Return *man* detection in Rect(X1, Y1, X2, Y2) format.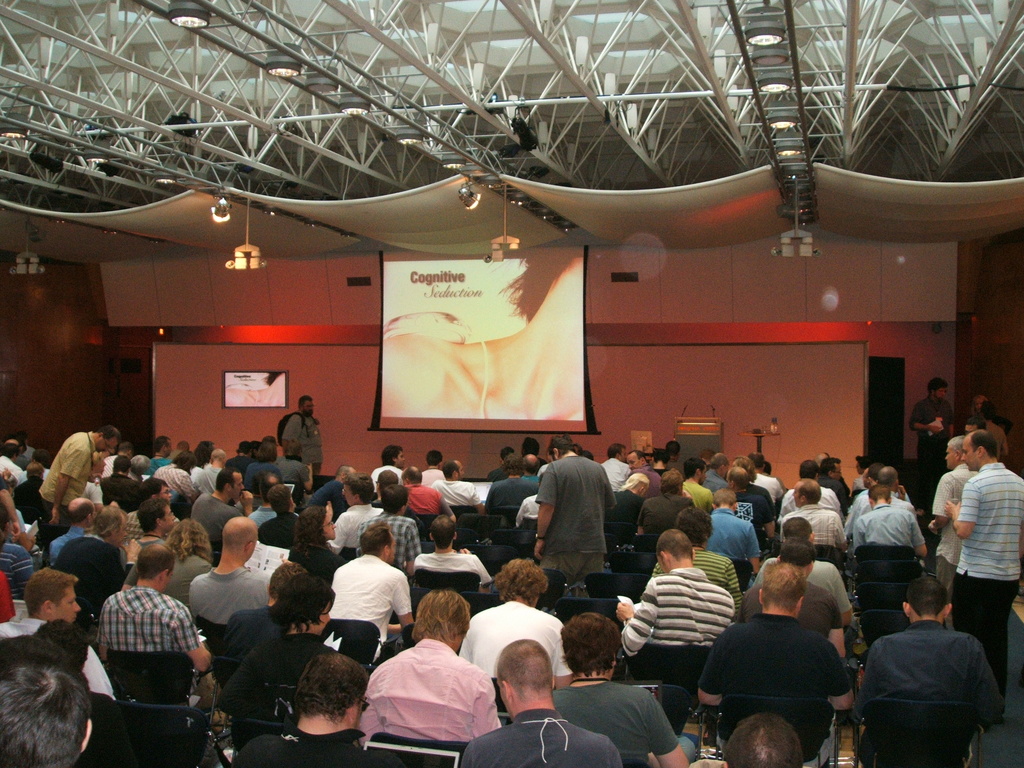
Rect(127, 495, 166, 545).
